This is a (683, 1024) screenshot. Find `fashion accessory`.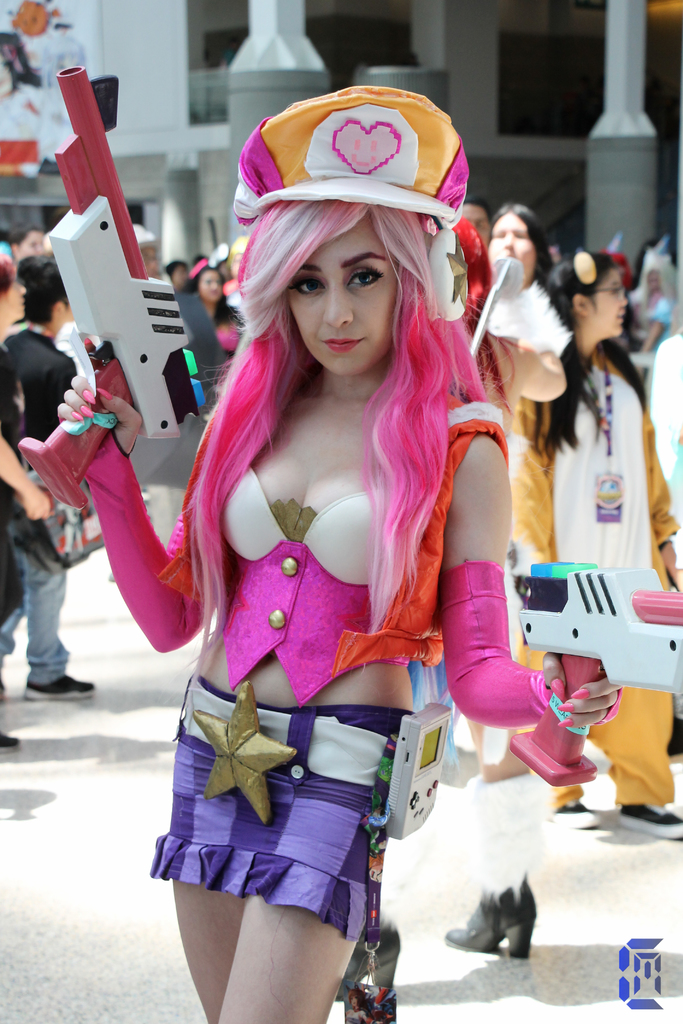
Bounding box: bbox(573, 344, 624, 528).
